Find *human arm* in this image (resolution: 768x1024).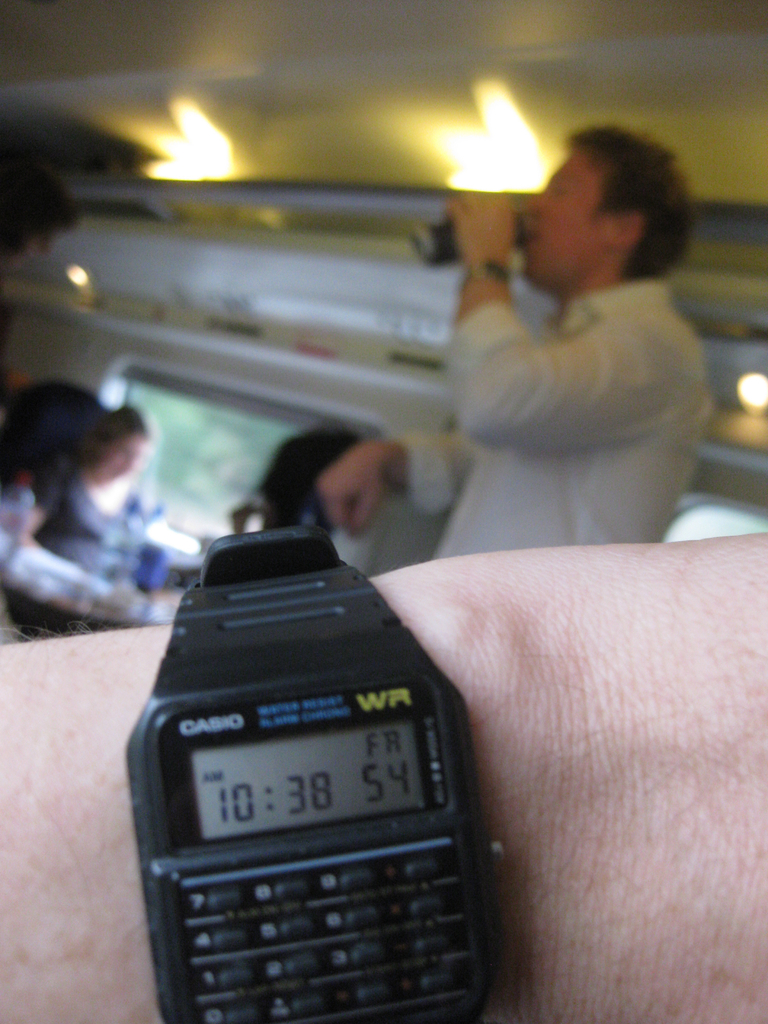
0,527,767,1023.
